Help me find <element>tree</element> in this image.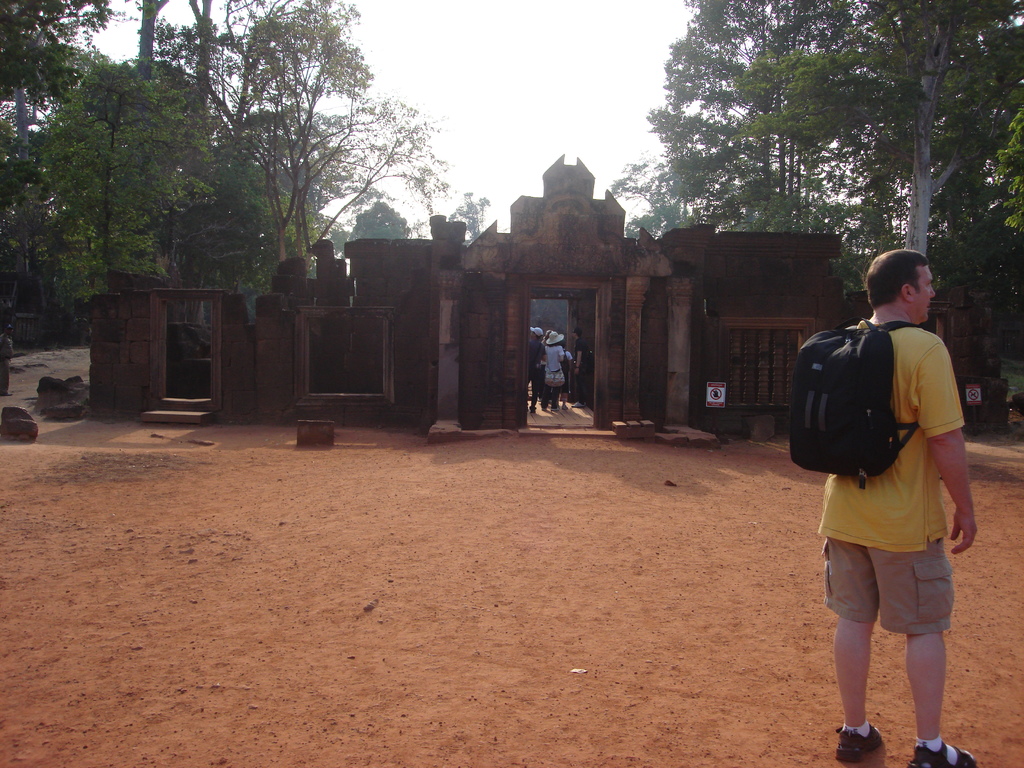
Found it: x1=340, y1=188, x2=413, y2=246.
